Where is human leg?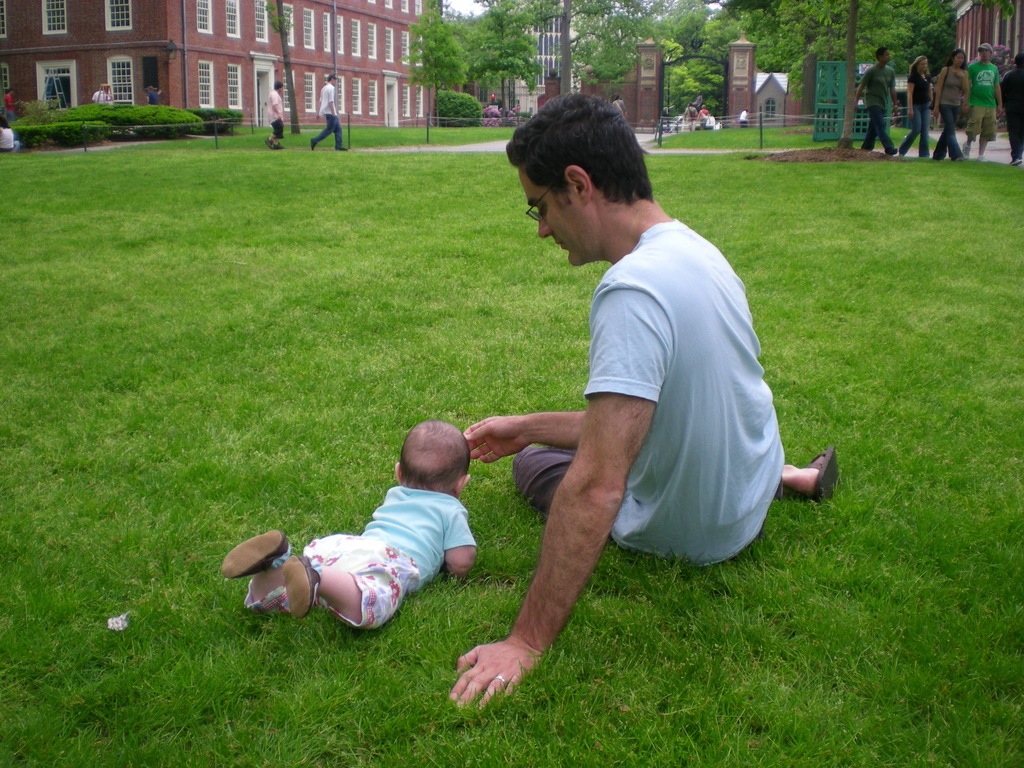
locate(220, 527, 286, 606).
